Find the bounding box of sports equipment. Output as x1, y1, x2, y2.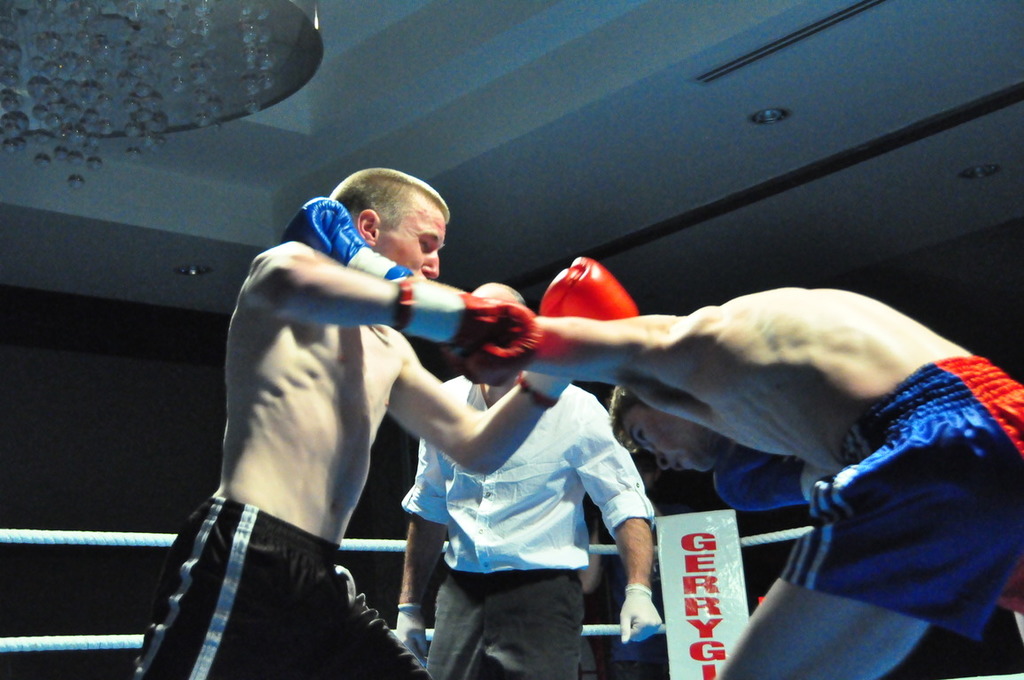
388, 274, 543, 392.
